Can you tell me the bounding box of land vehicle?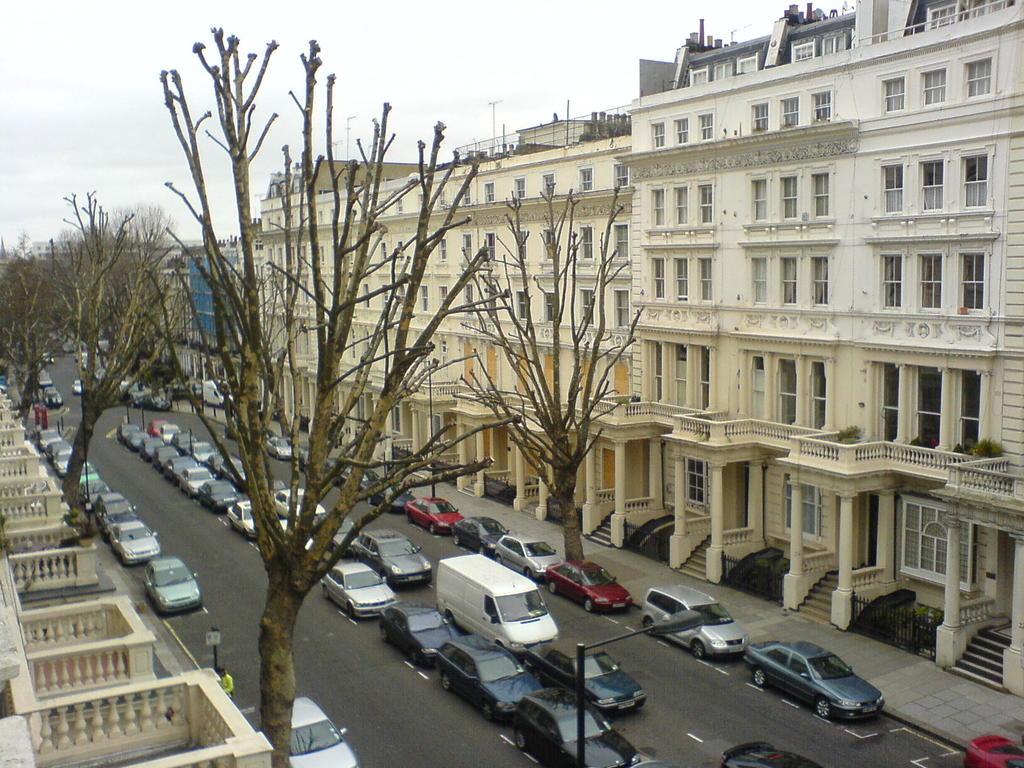
<region>211, 460, 221, 468</region>.
